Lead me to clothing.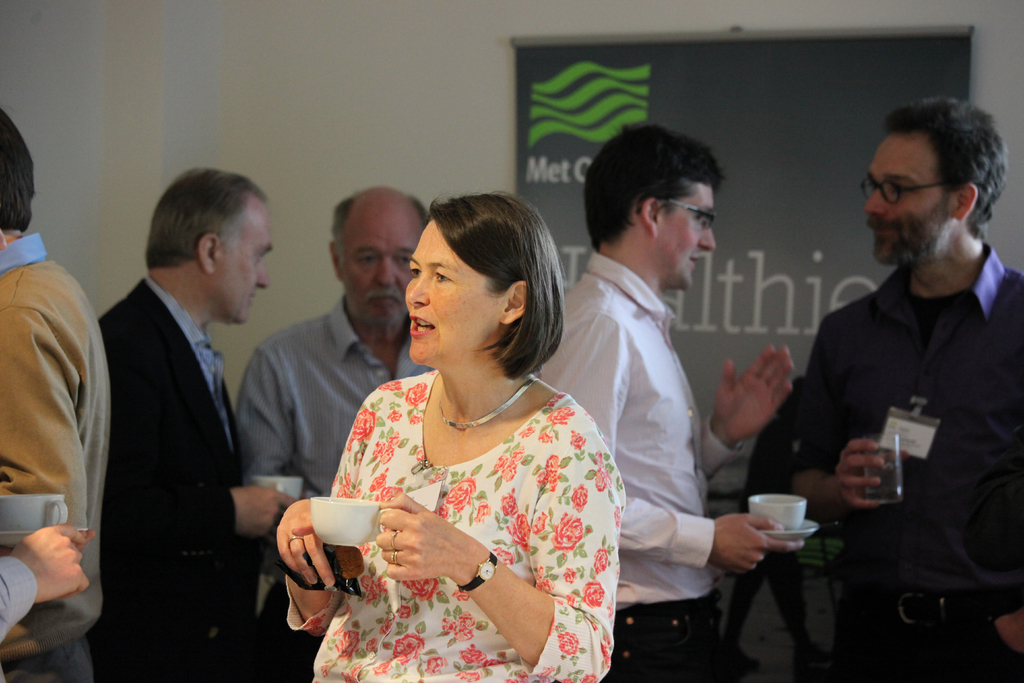
Lead to <region>723, 415, 806, 641</region>.
